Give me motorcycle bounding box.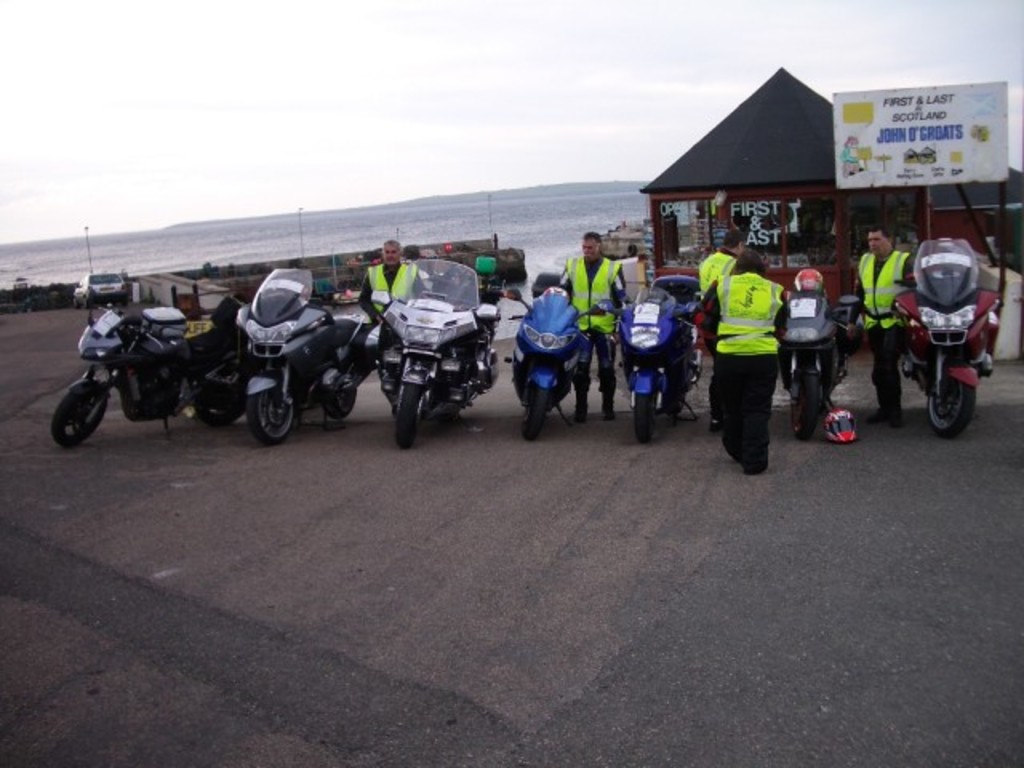
bbox=(370, 254, 509, 456).
